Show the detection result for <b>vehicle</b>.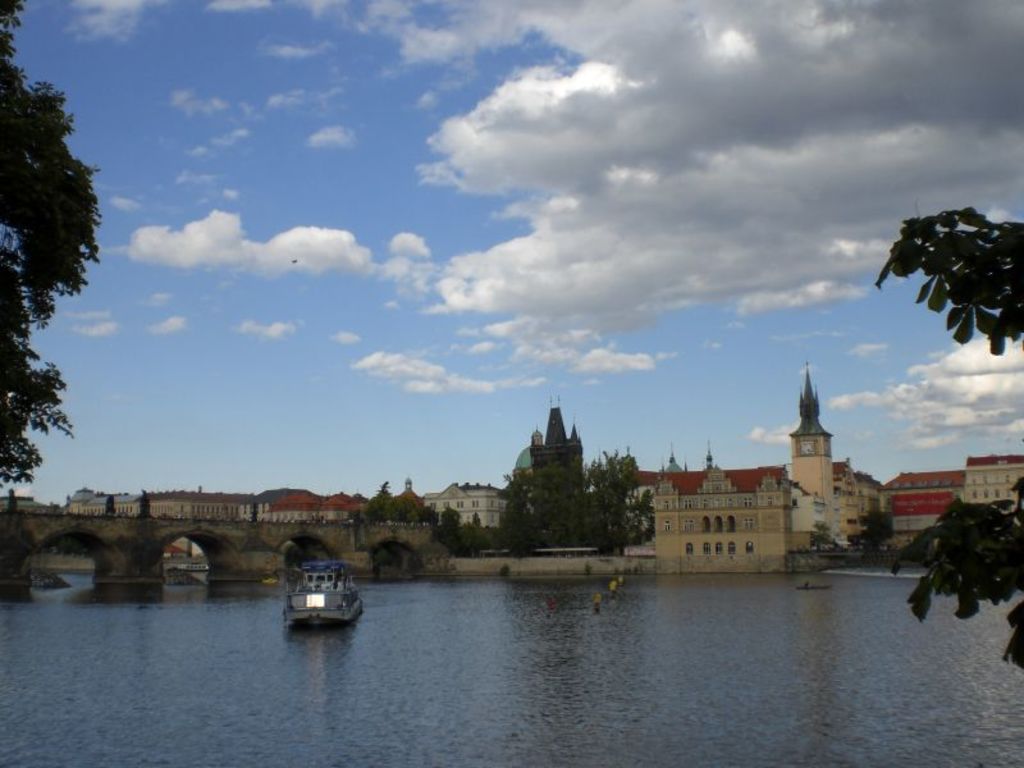
292/558/370/640.
